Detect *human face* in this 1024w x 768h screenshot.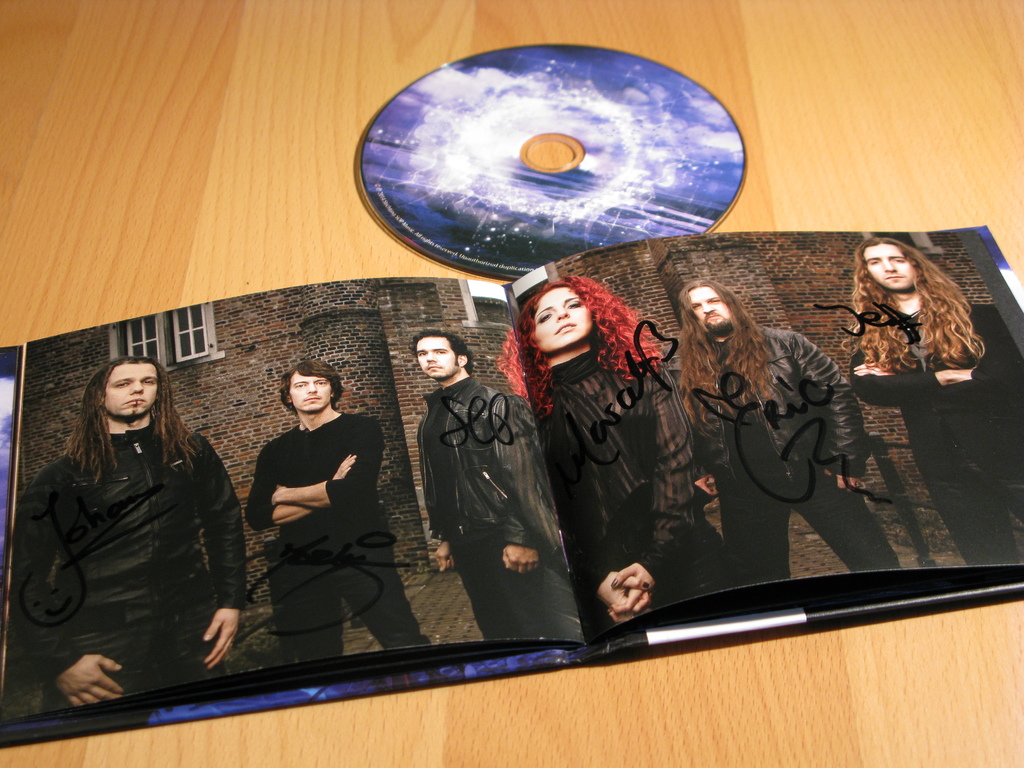
Detection: x1=535, y1=291, x2=591, y2=344.
